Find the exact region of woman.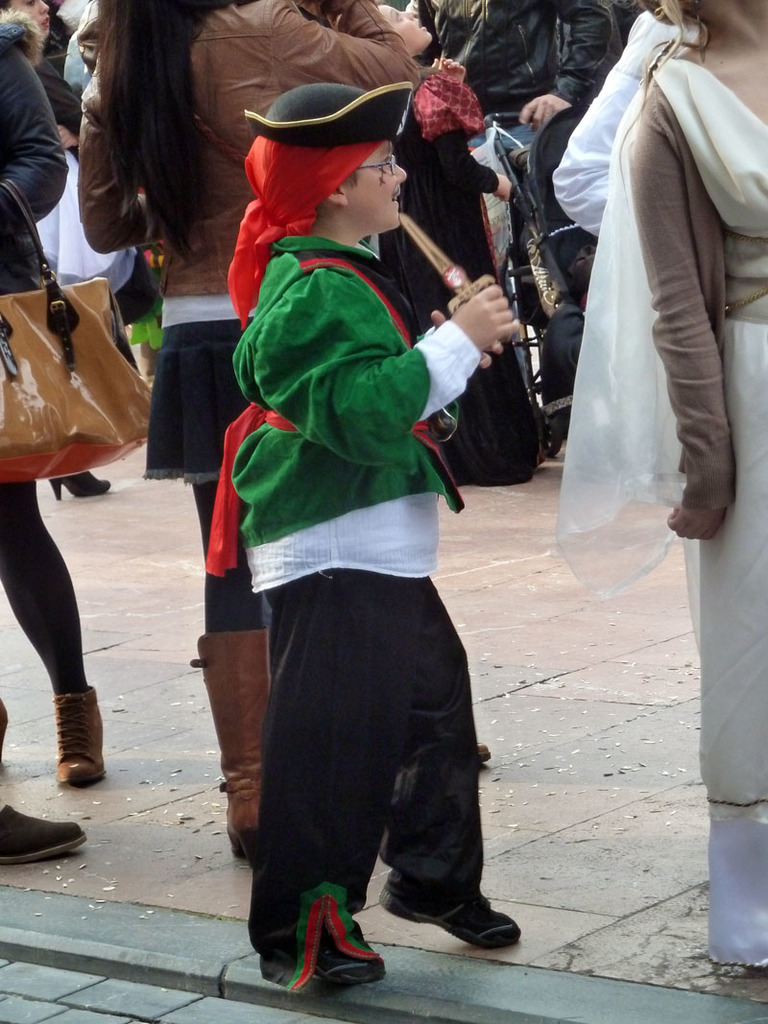
Exact region: left=73, top=0, right=434, bottom=864.
